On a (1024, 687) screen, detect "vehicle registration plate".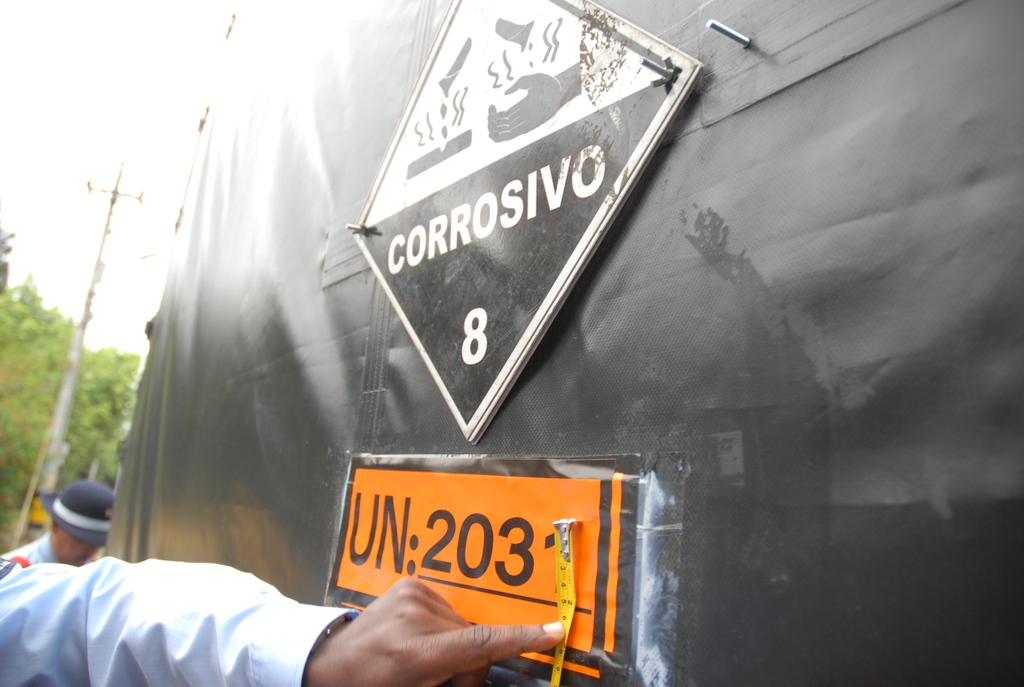
x1=319, y1=461, x2=622, y2=654.
